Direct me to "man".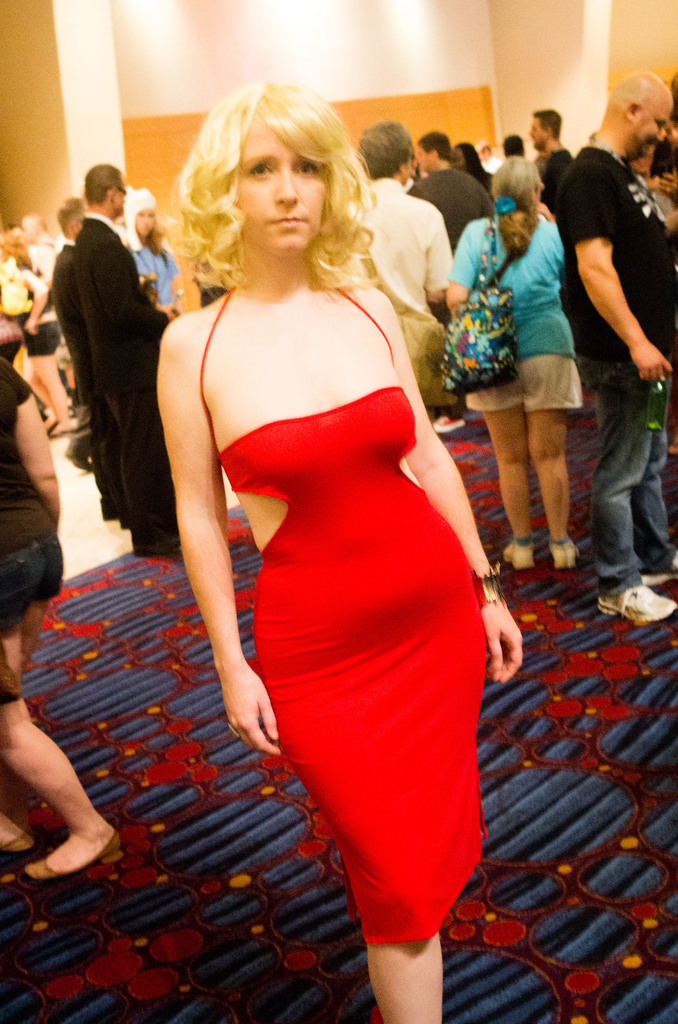
Direction: (x1=79, y1=165, x2=186, y2=564).
